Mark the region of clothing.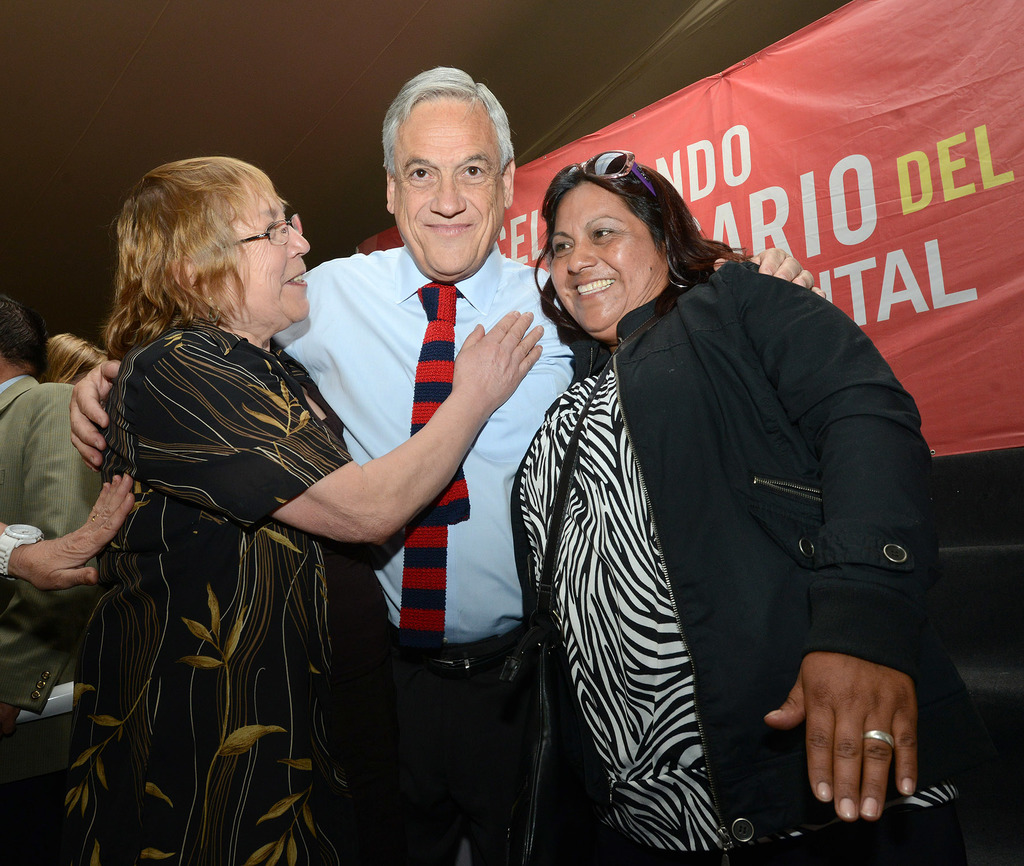
Region: l=55, t=233, r=394, b=810.
